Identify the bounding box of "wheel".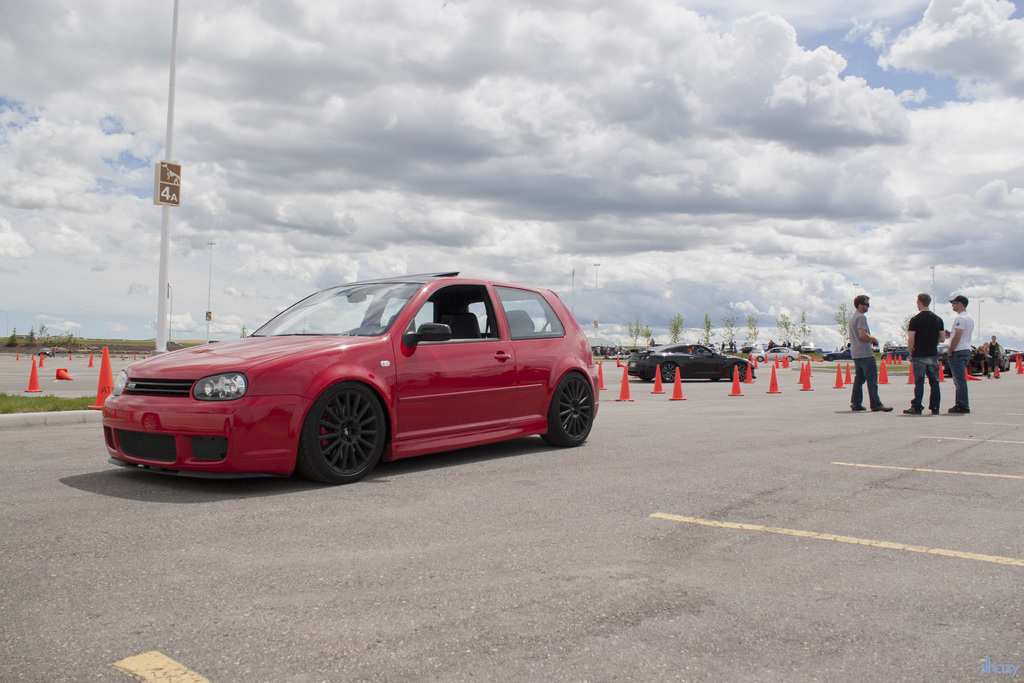
660:362:682:382.
